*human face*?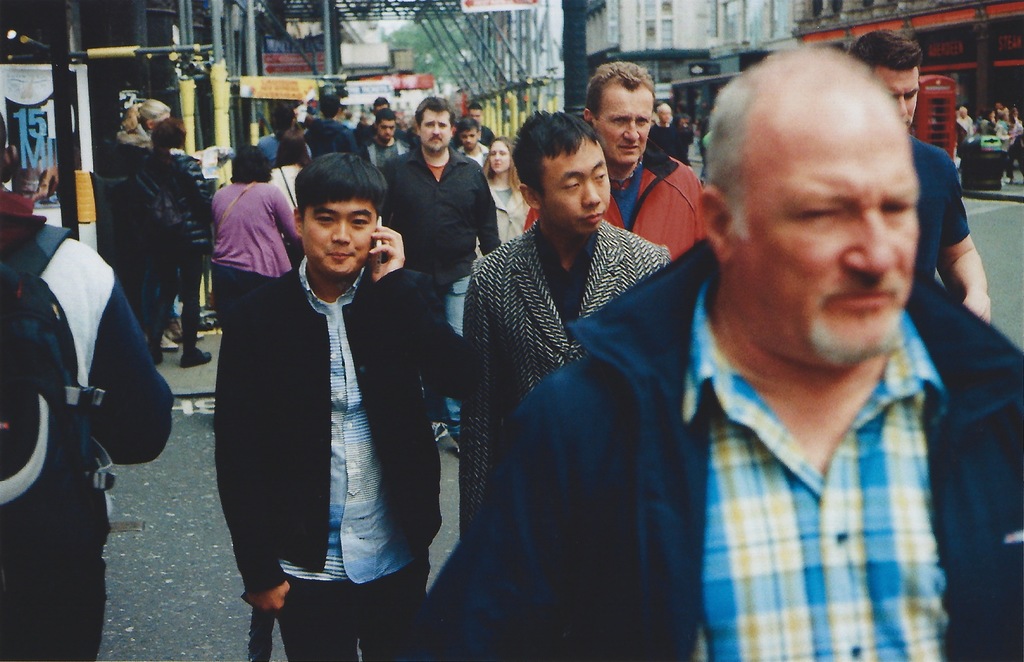
<region>417, 109, 453, 152</region>
